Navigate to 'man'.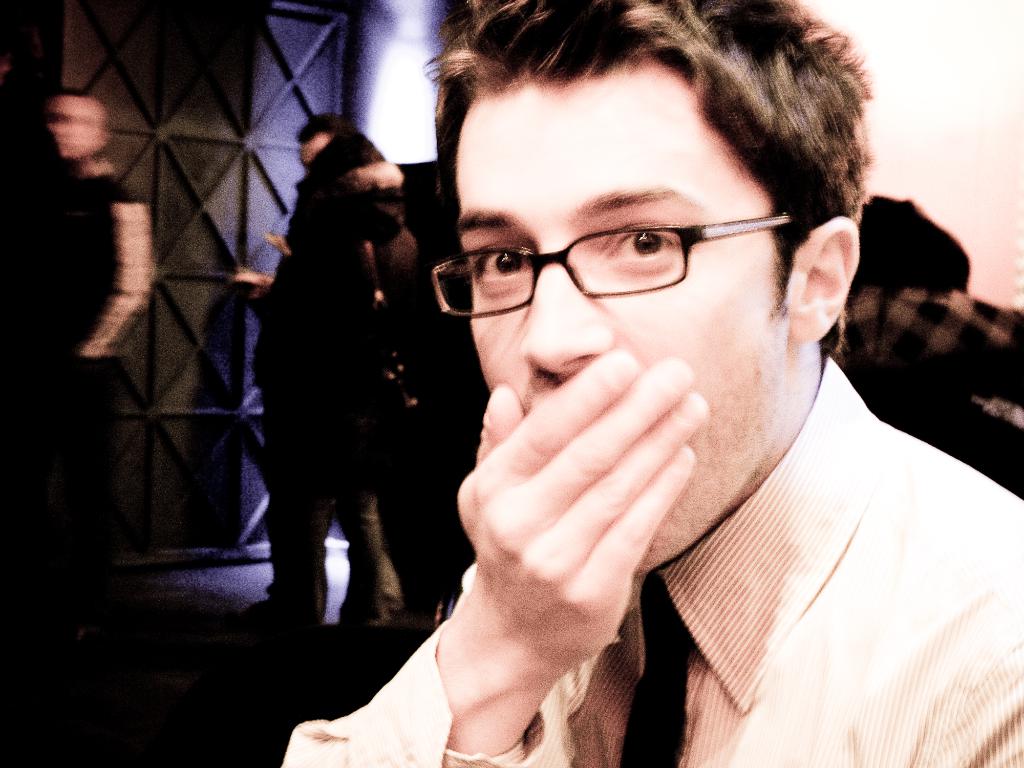
Navigation target: rect(204, 19, 1022, 762).
